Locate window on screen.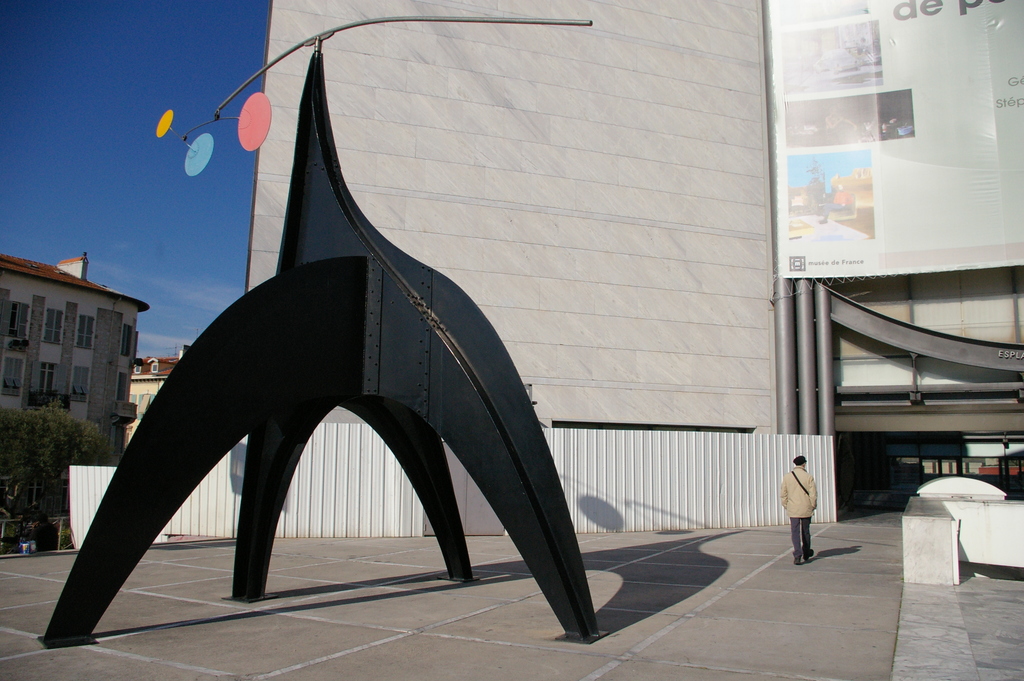
On screen at (70,366,89,394).
